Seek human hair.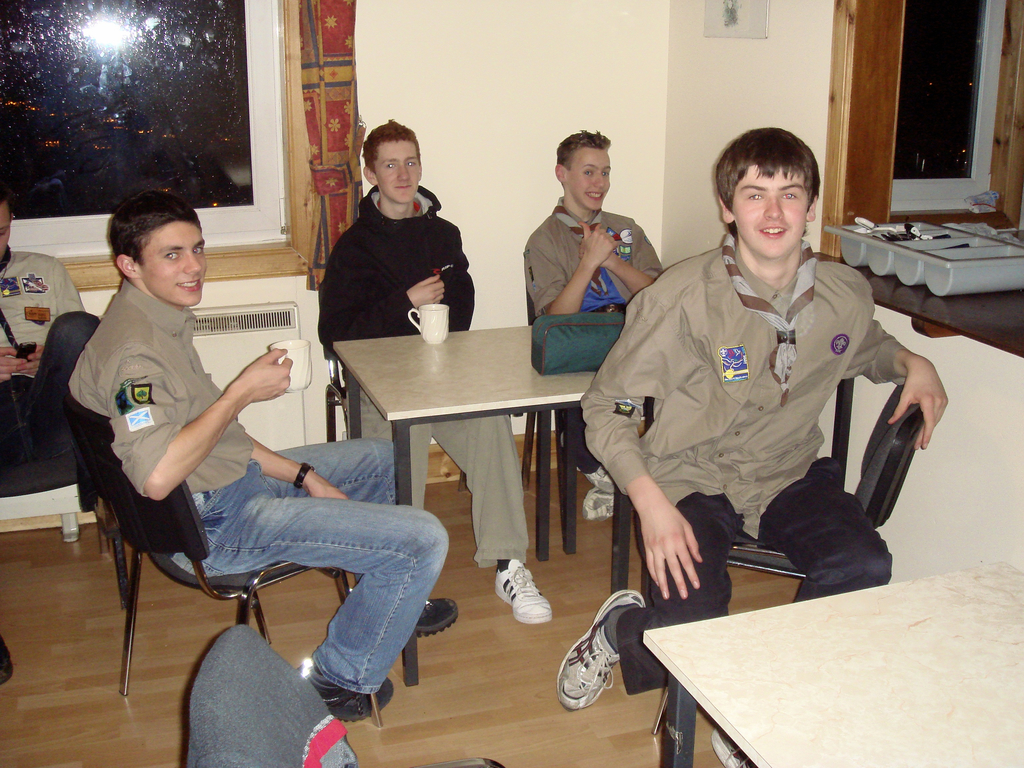
[93,185,192,286].
